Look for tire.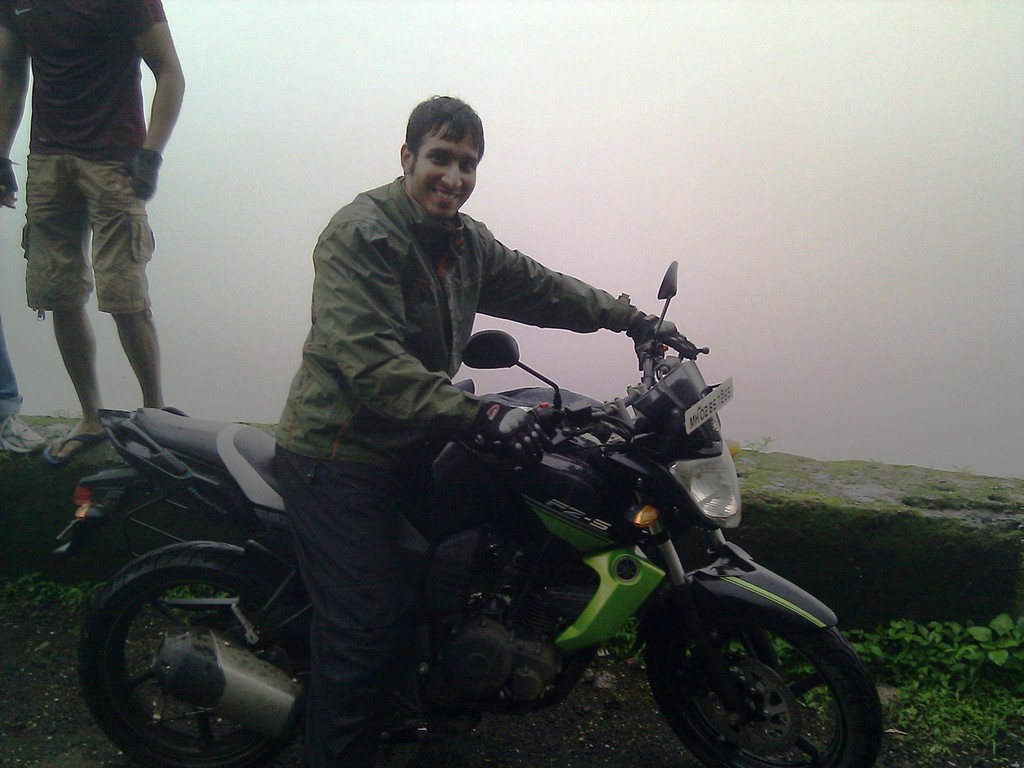
Found: box=[644, 632, 886, 767].
